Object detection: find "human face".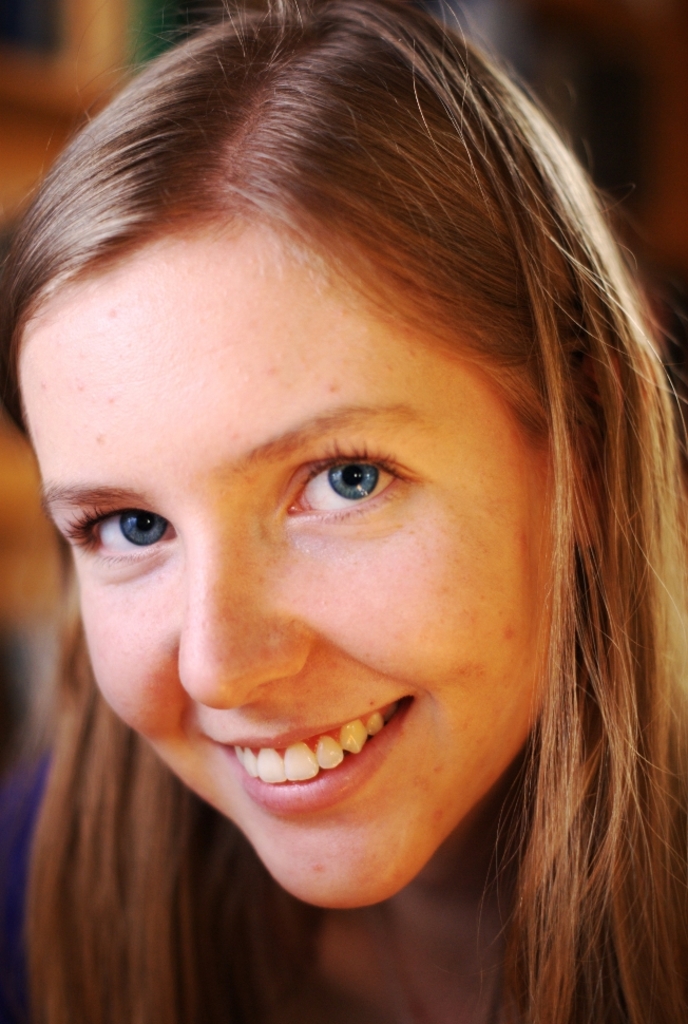
bbox(18, 211, 560, 913).
